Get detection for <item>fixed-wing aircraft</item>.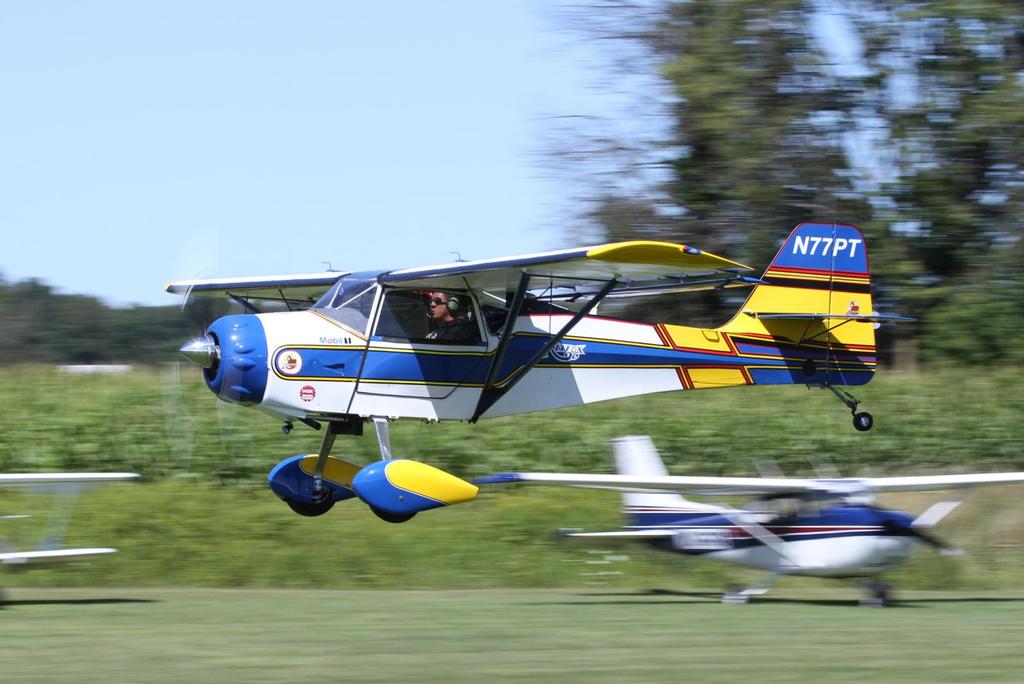
Detection: (x1=508, y1=431, x2=1023, y2=610).
